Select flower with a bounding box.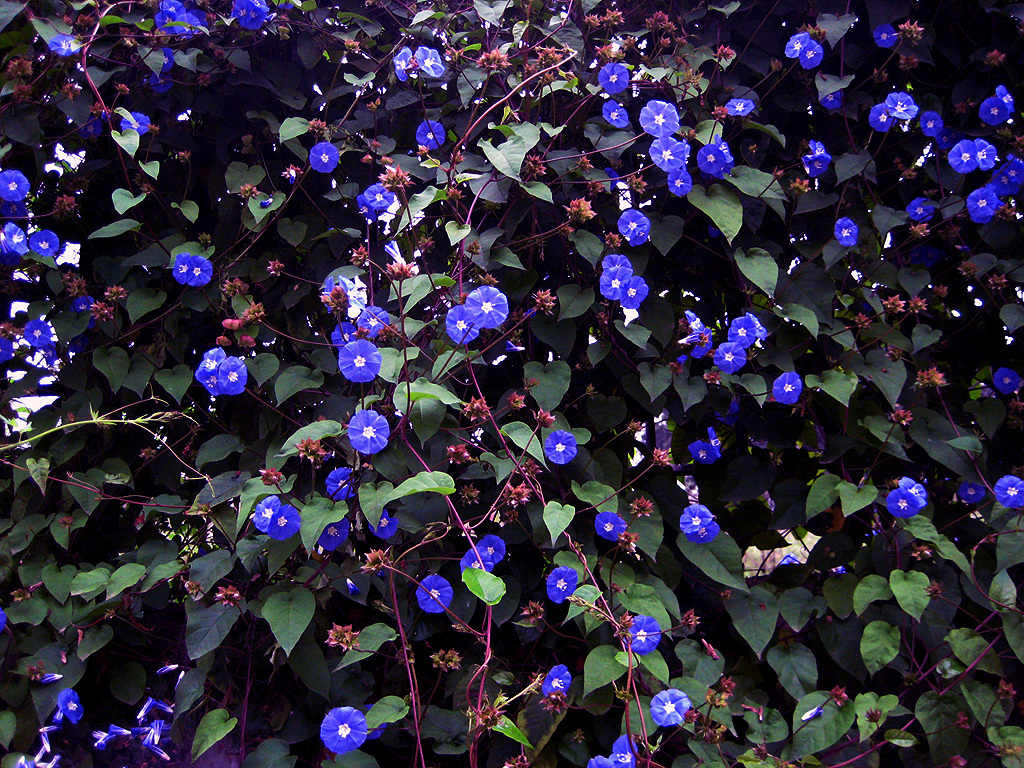
bbox=[647, 683, 697, 722].
